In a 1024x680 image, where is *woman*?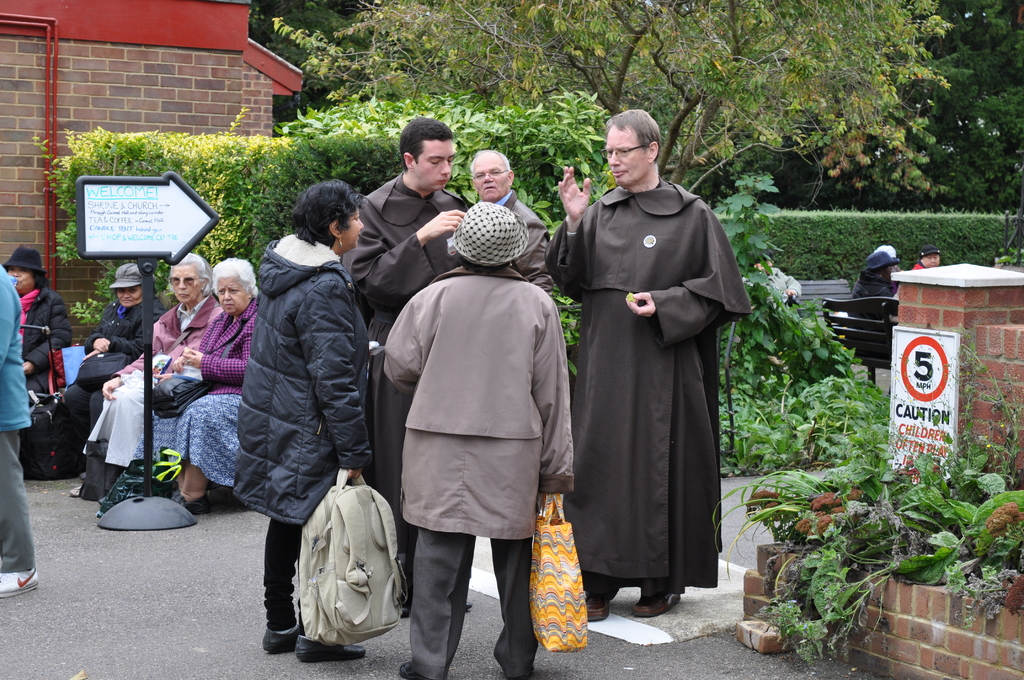
<region>173, 259, 261, 513</region>.
